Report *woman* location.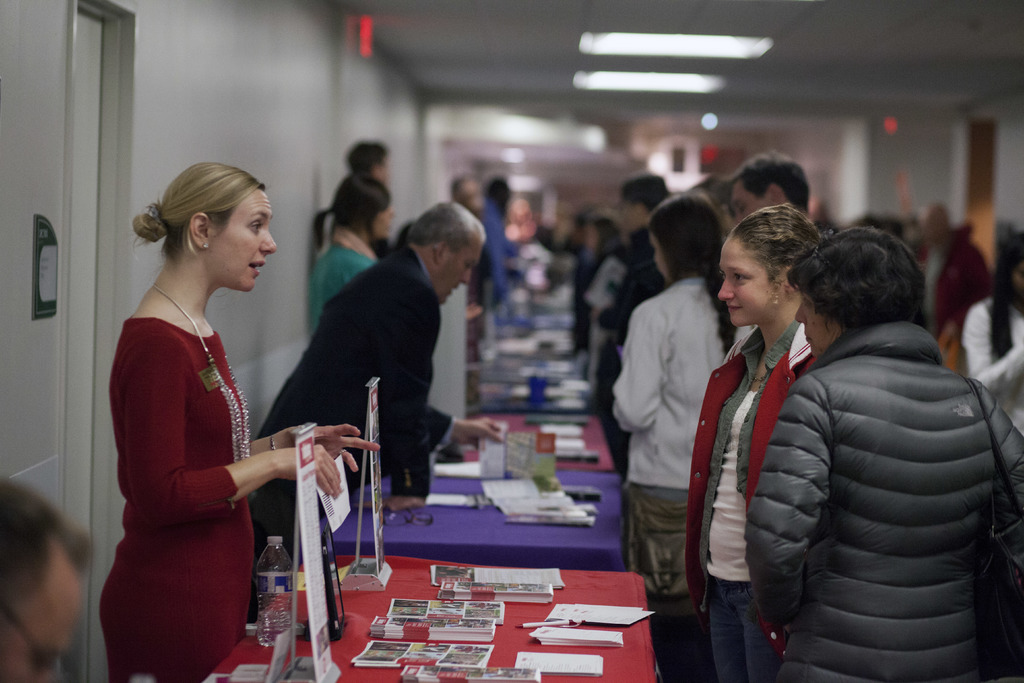
Report: [left=99, top=146, right=318, bottom=678].
